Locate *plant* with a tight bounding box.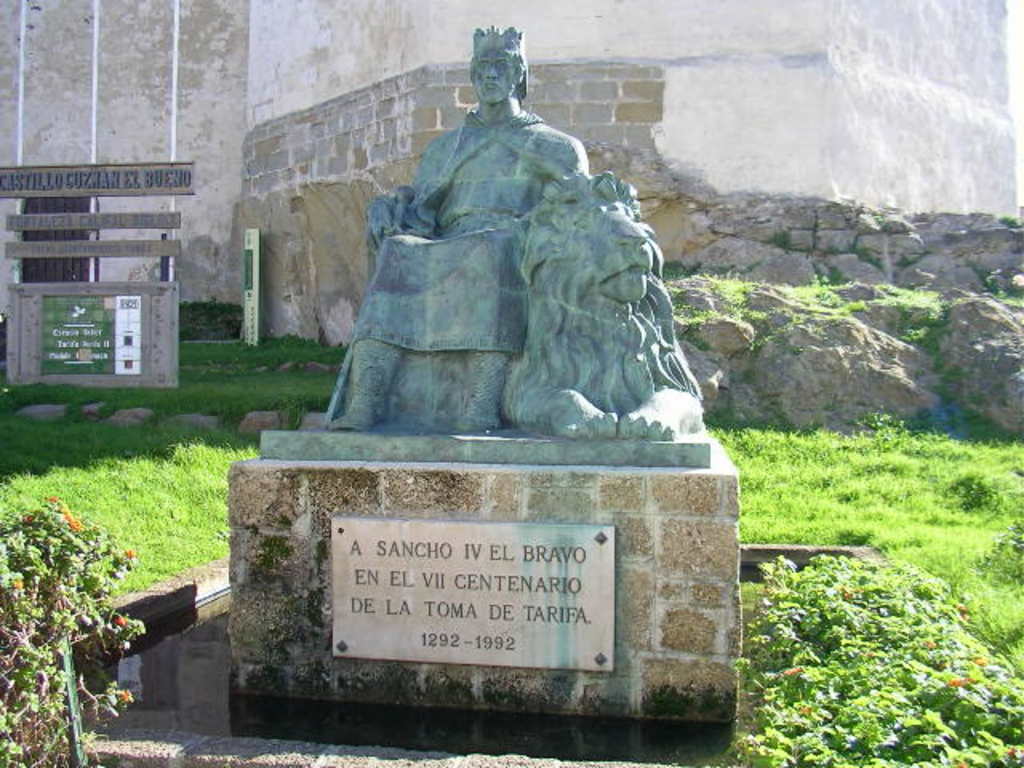
detection(766, 226, 797, 256).
